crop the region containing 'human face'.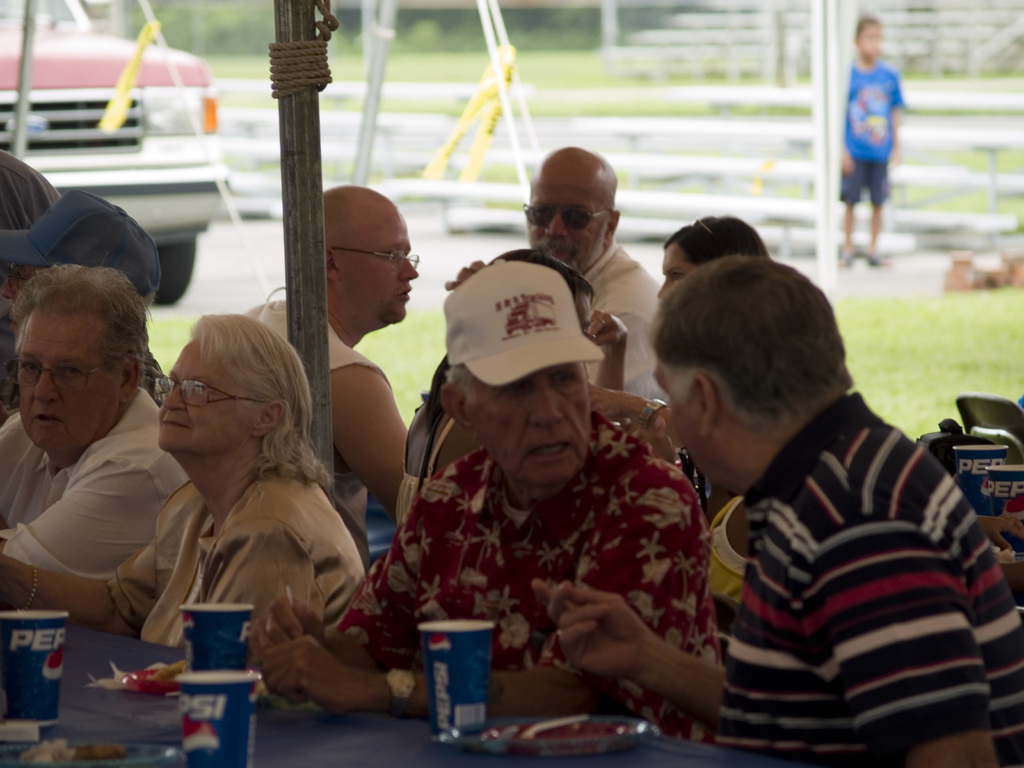
Crop region: <box>525,166,611,270</box>.
